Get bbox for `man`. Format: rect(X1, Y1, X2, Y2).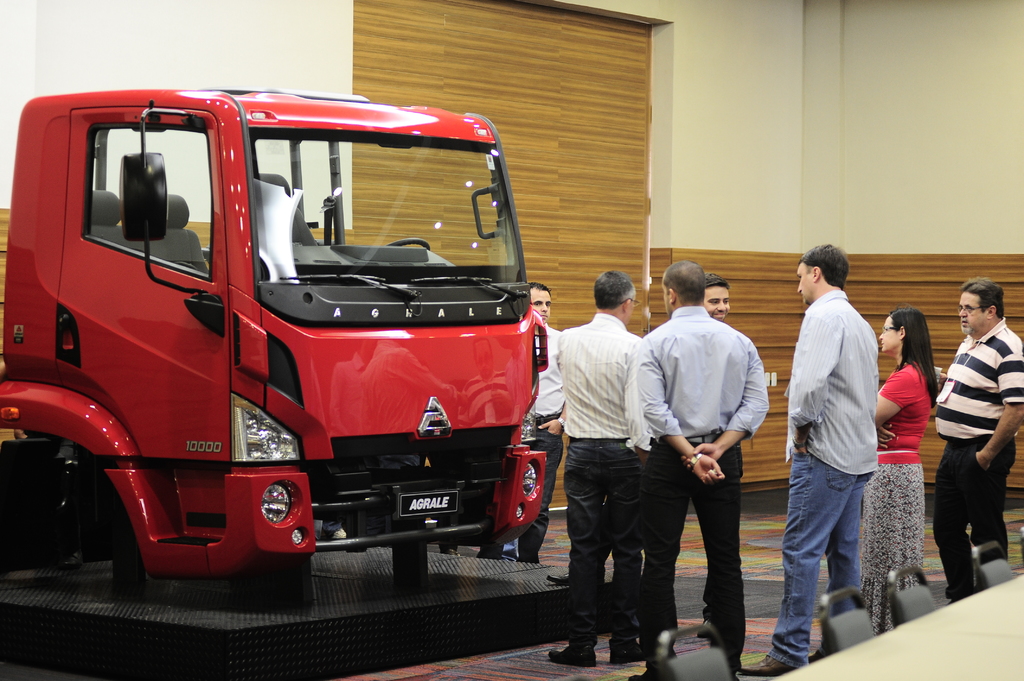
rect(628, 260, 762, 680).
